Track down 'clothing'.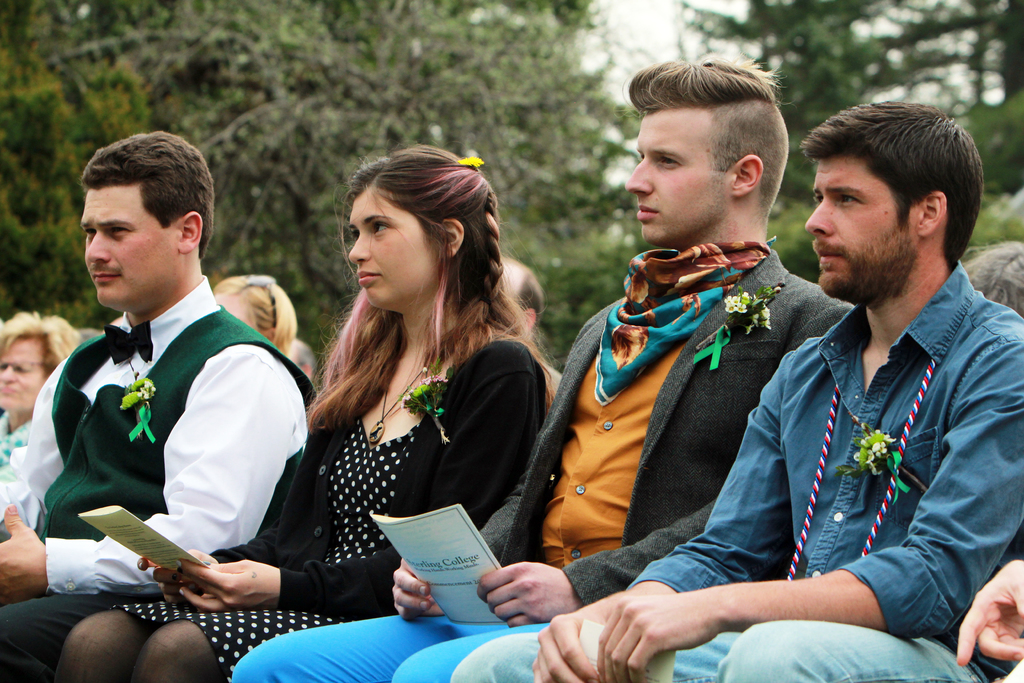
Tracked to bbox=[443, 265, 1023, 682].
